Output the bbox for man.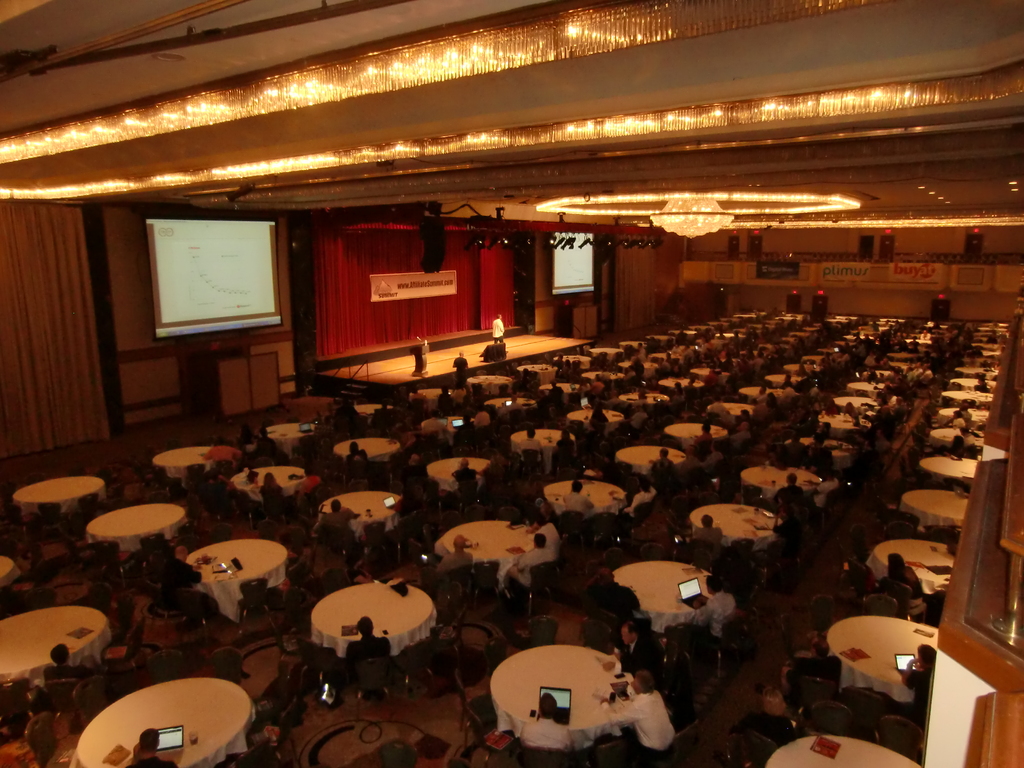
(509,537,556,589).
